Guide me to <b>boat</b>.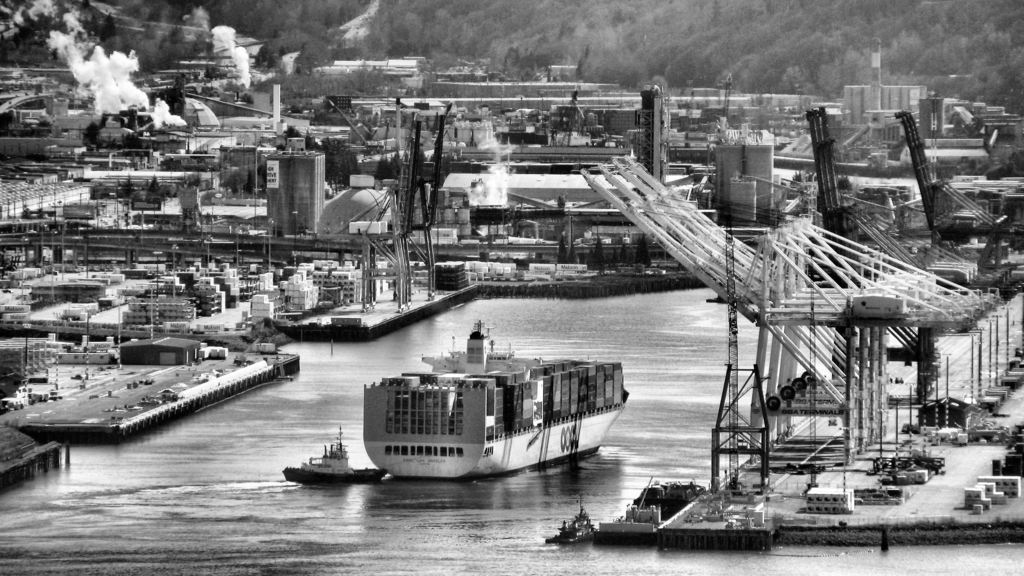
Guidance: locate(271, 420, 393, 490).
